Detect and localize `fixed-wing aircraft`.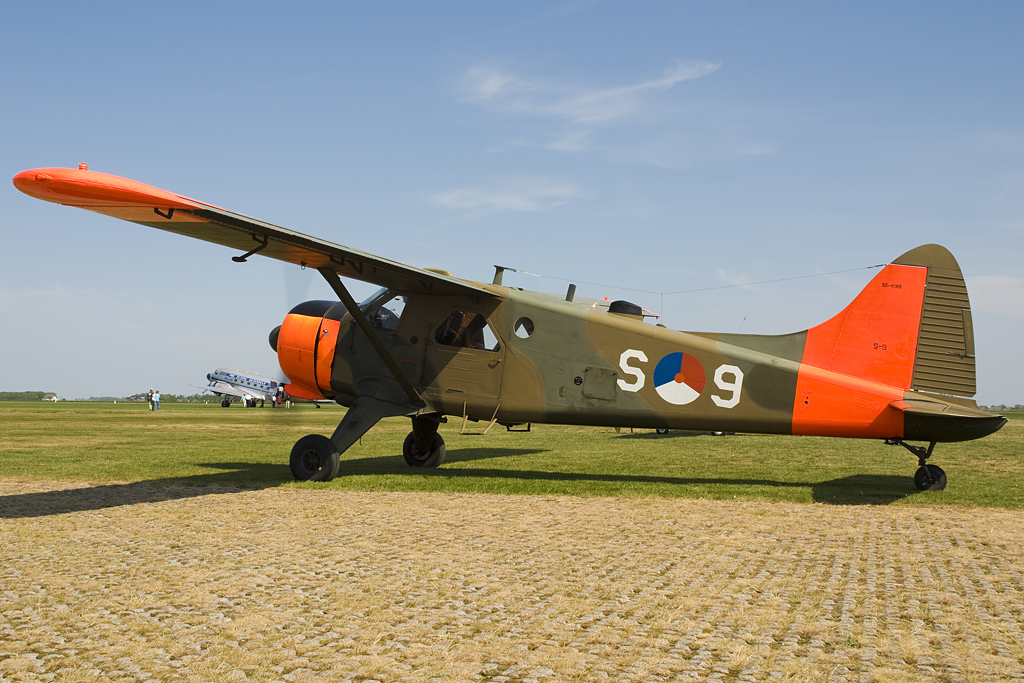
Localized at 5, 156, 1020, 489.
